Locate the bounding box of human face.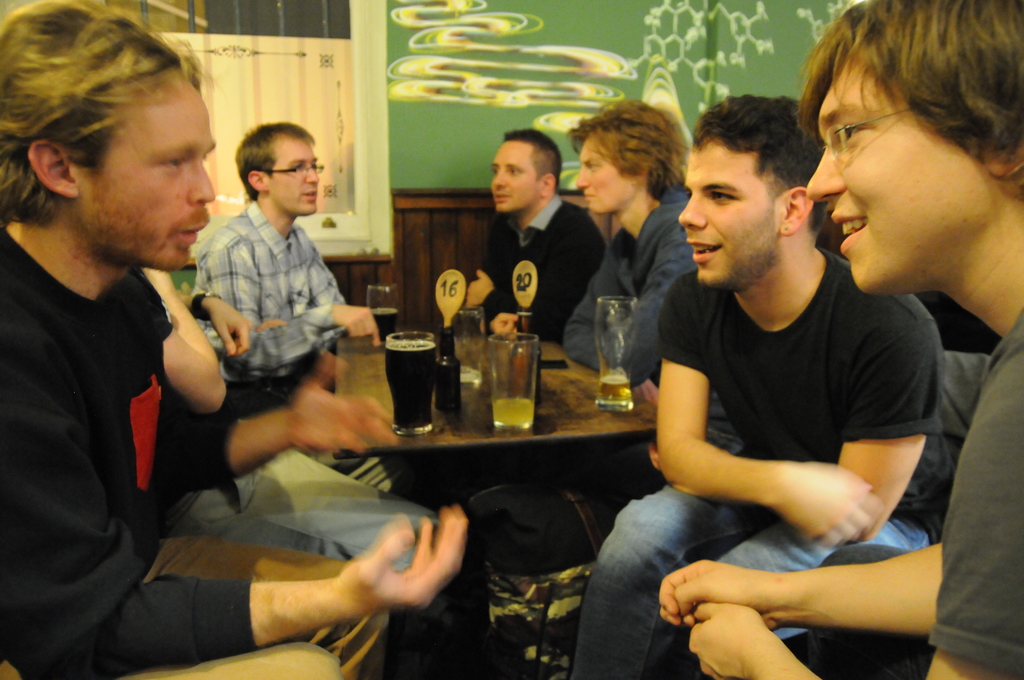
Bounding box: (left=570, top=134, right=635, bottom=216).
